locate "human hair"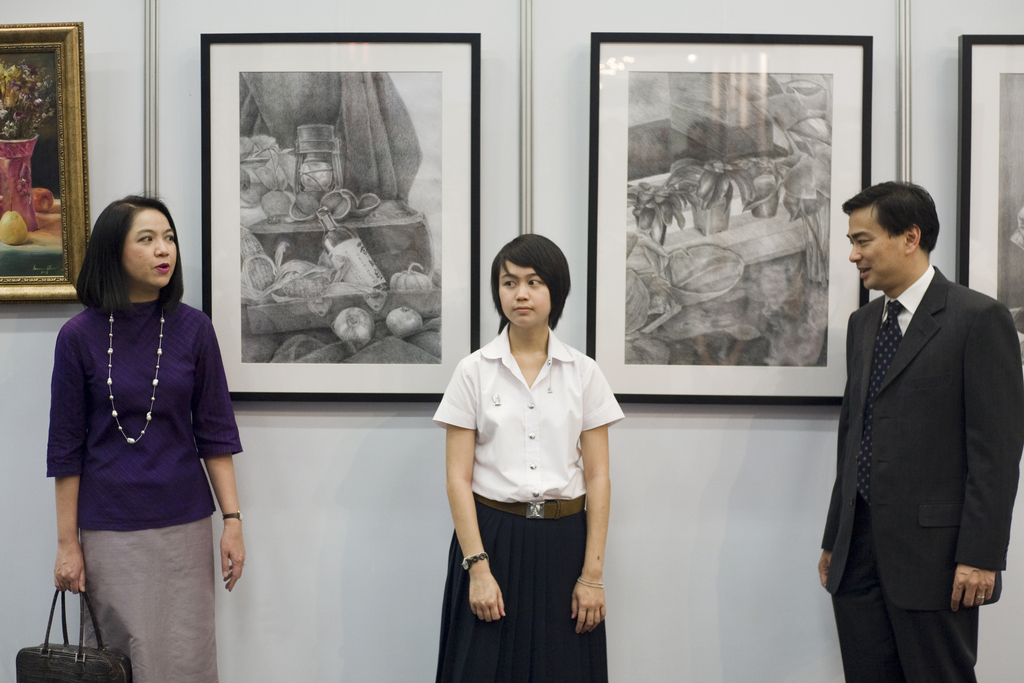
(490,232,573,333)
